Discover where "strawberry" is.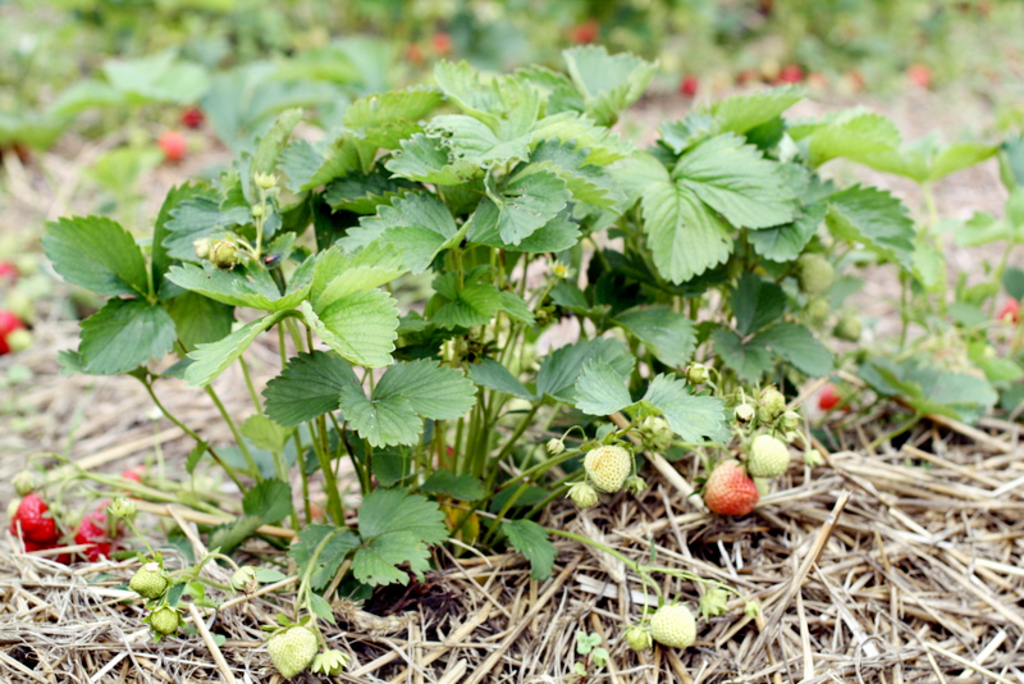
Discovered at select_region(147, 133, 183, 164).
